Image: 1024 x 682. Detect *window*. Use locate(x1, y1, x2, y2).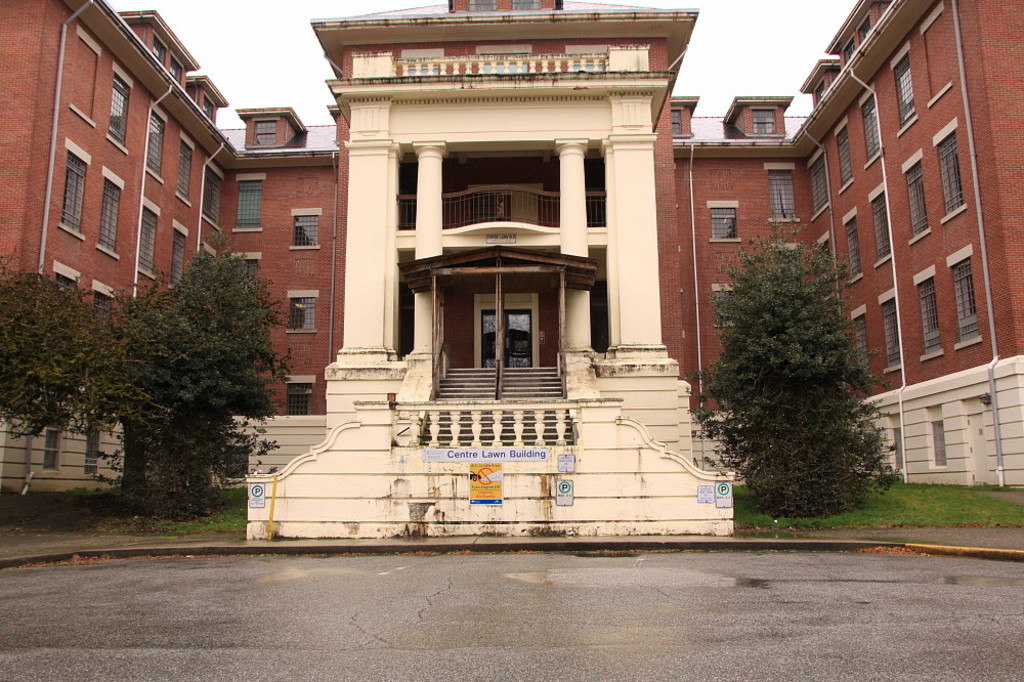
locate(670, 103, 687, 140).
